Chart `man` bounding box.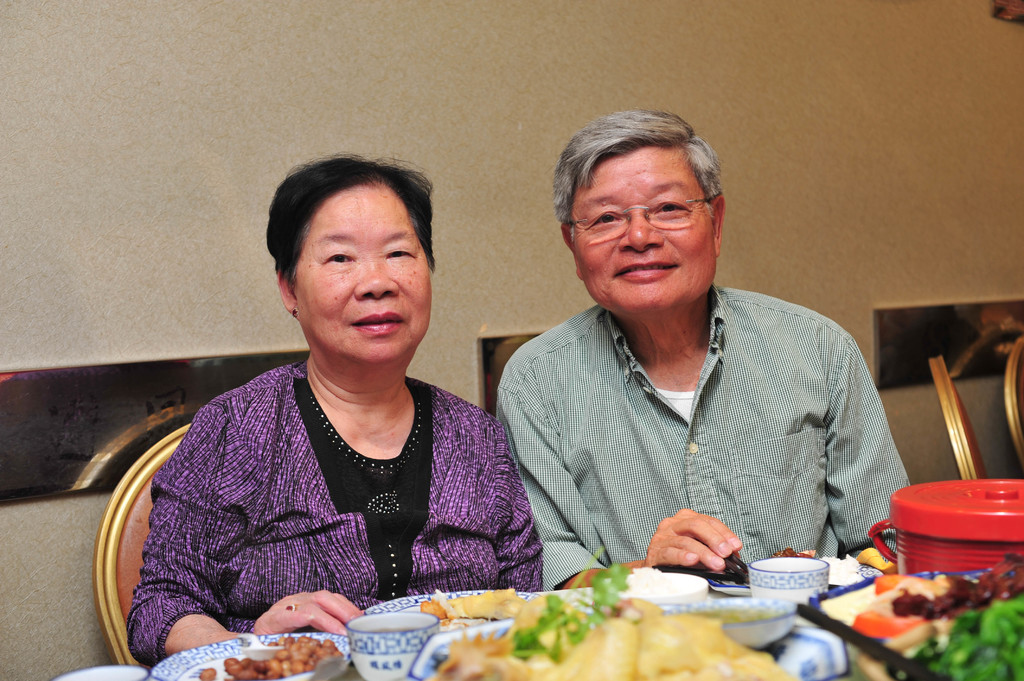
Charted: 456/122/922/603.
